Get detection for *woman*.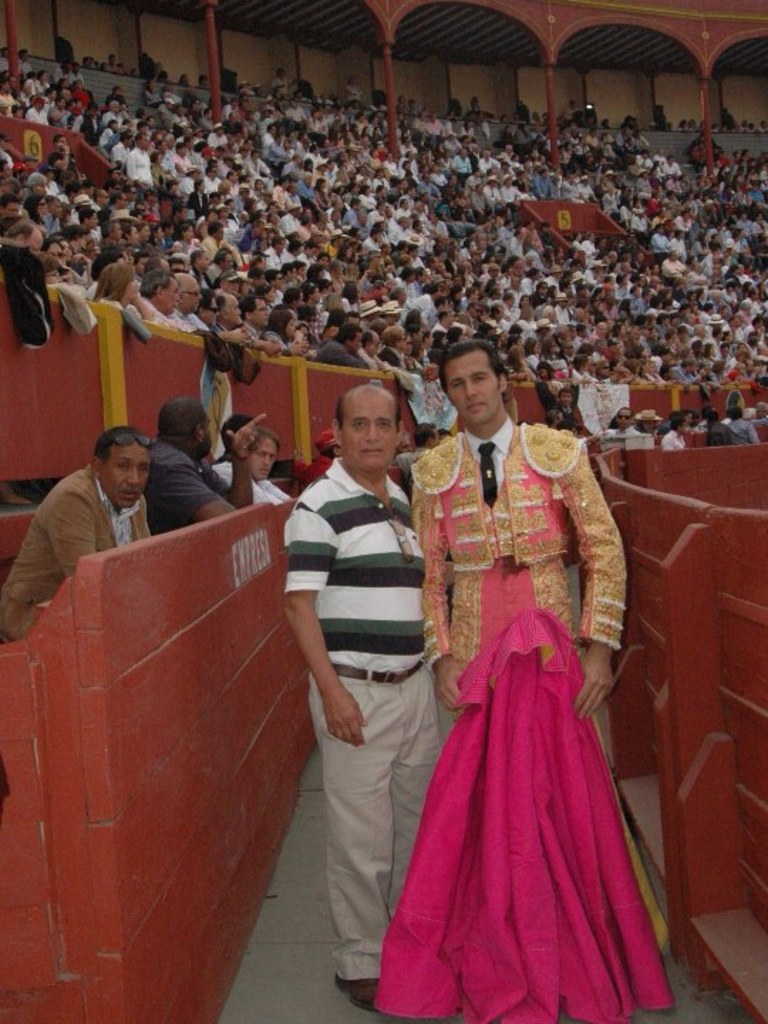
Detection: 90/263/149/338.
